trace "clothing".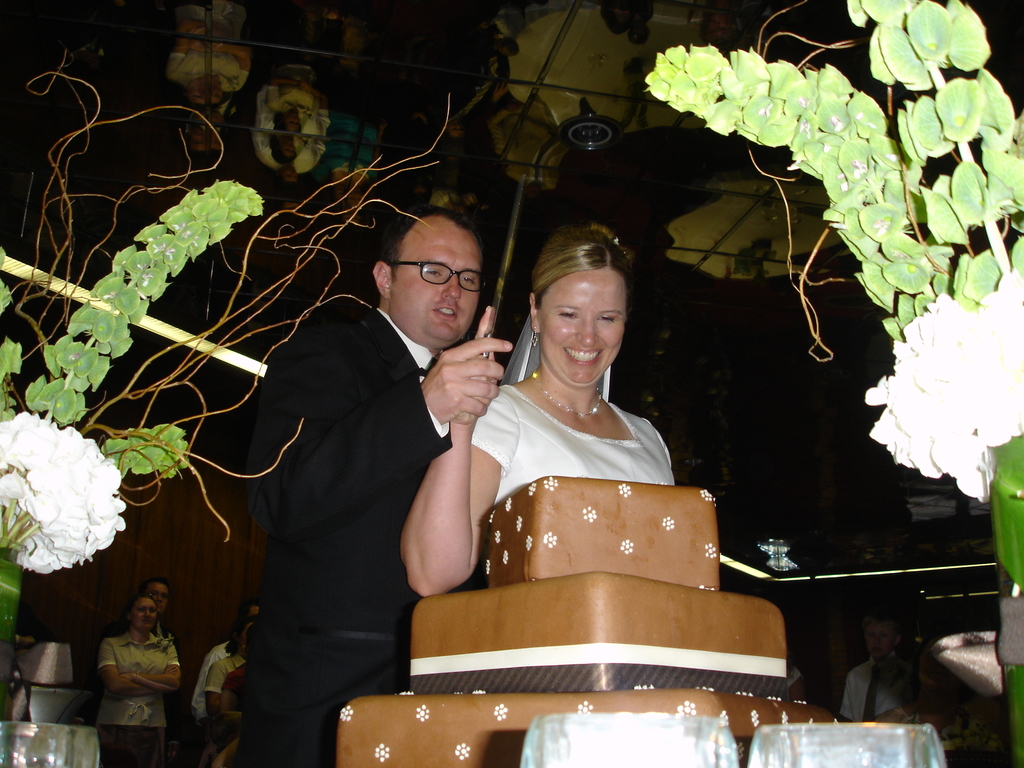
Traced to (left=468, top=388, right=674, bottom=506).
